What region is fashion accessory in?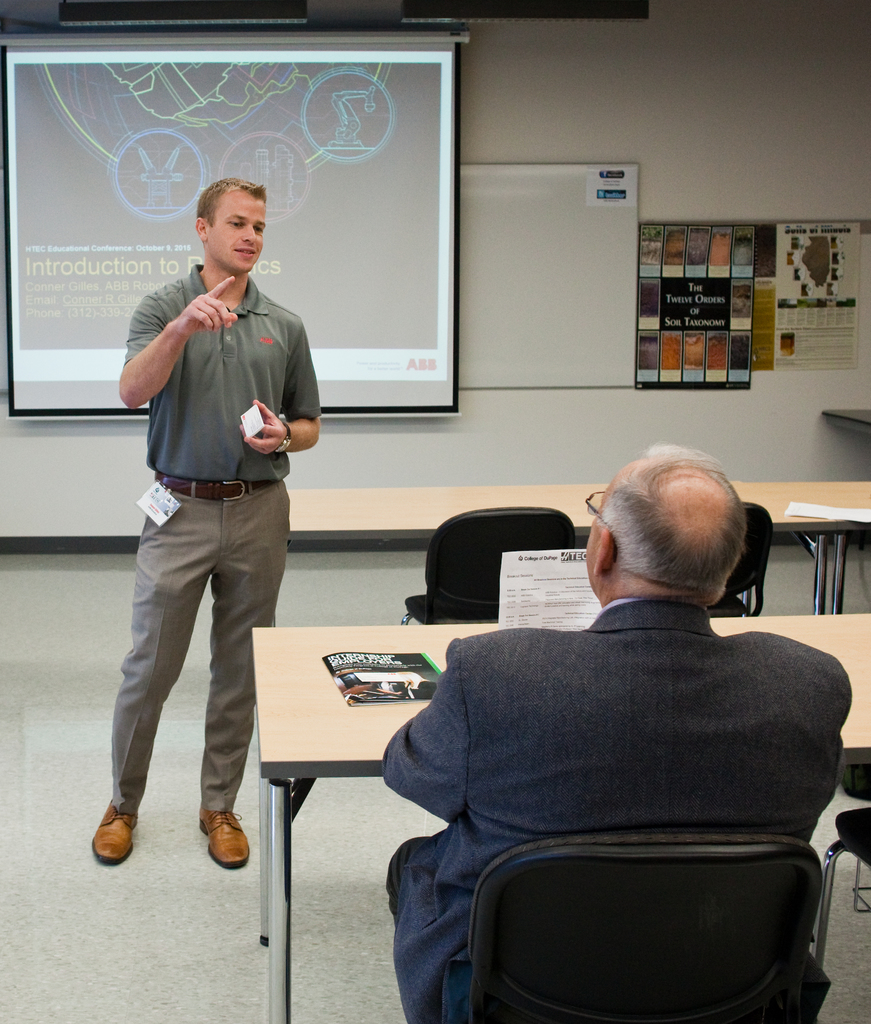
276 422 291 452.
